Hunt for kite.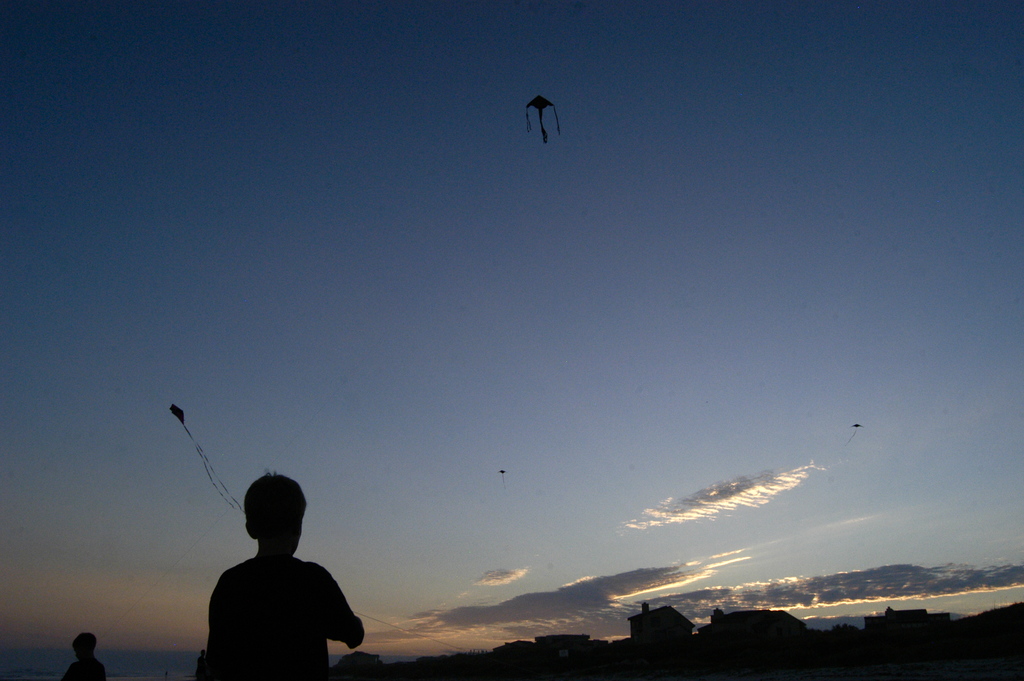
Hunted down at x1=168 y1=403 x2=244 y2=514.
